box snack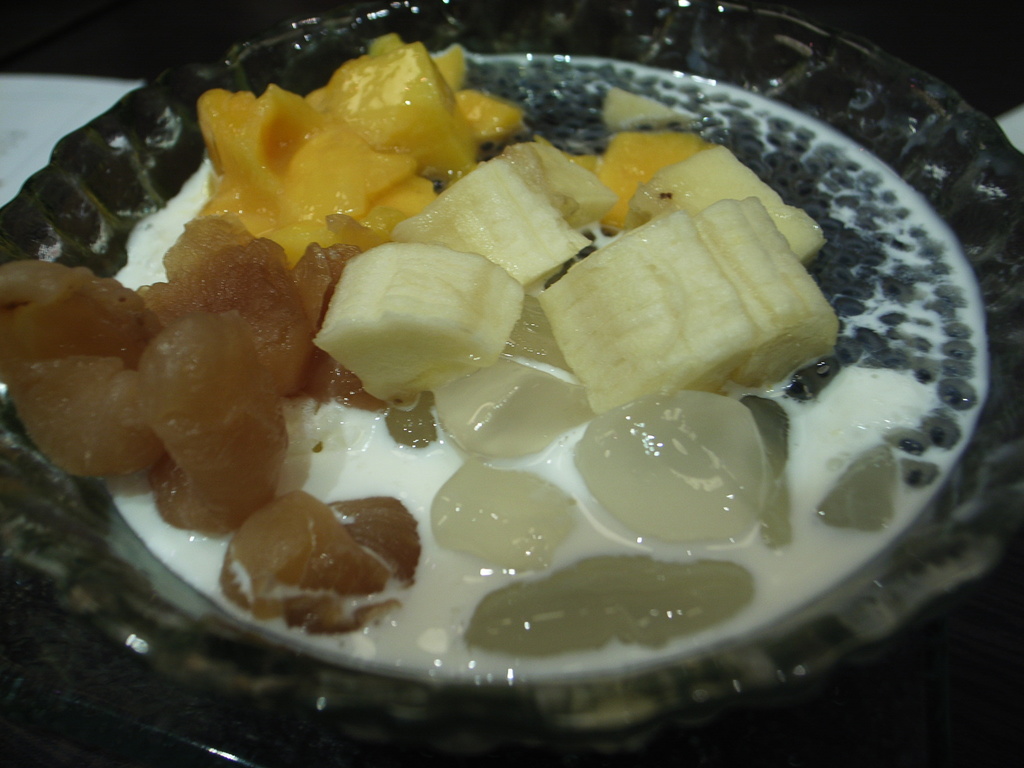
pyautogui.locateOnScreen(38, 35, 934, 745)
